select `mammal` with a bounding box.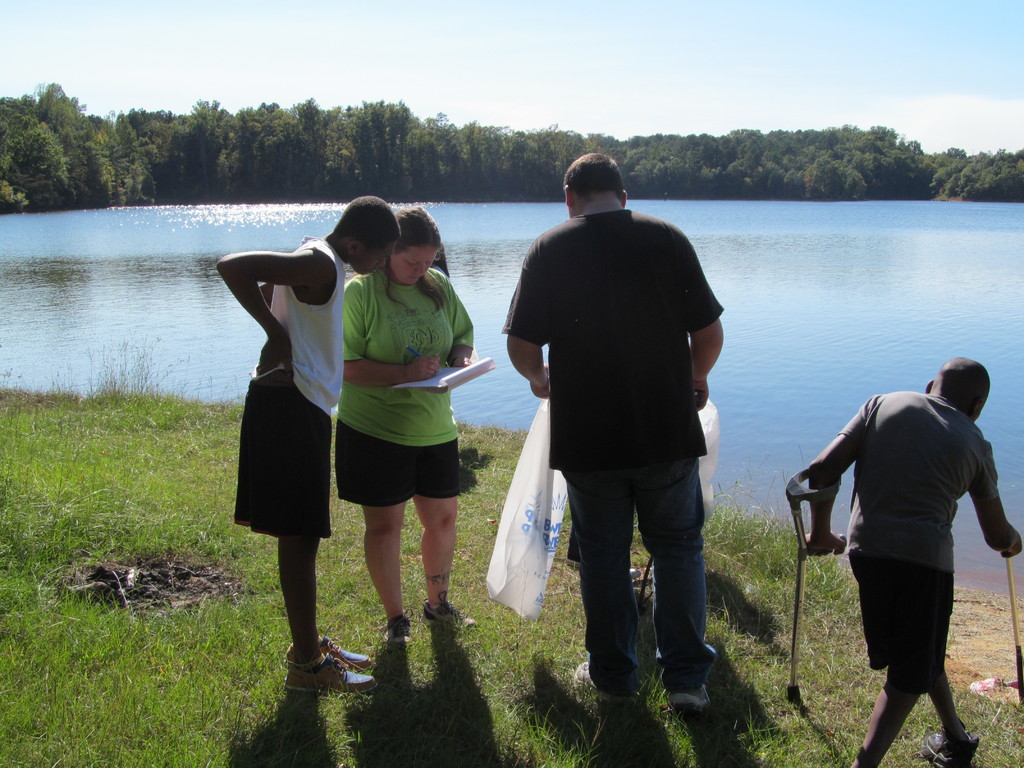
(left=213, top=192, right=404, bottom=692).
